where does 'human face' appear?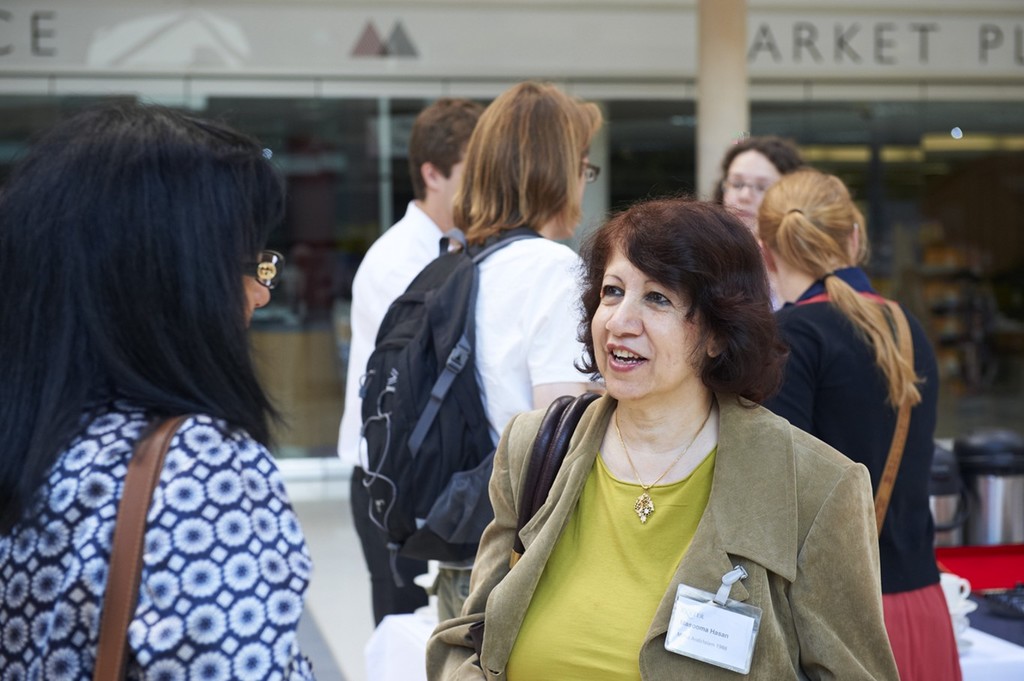
Appears at (590, 240, 696, 403).
